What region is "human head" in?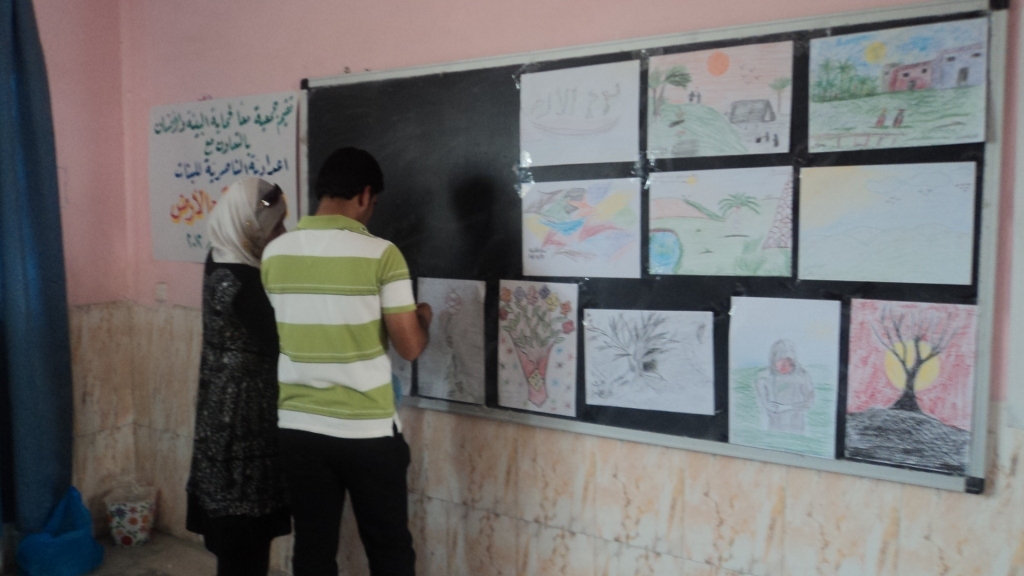
locate(188, 162, 281, 272).
